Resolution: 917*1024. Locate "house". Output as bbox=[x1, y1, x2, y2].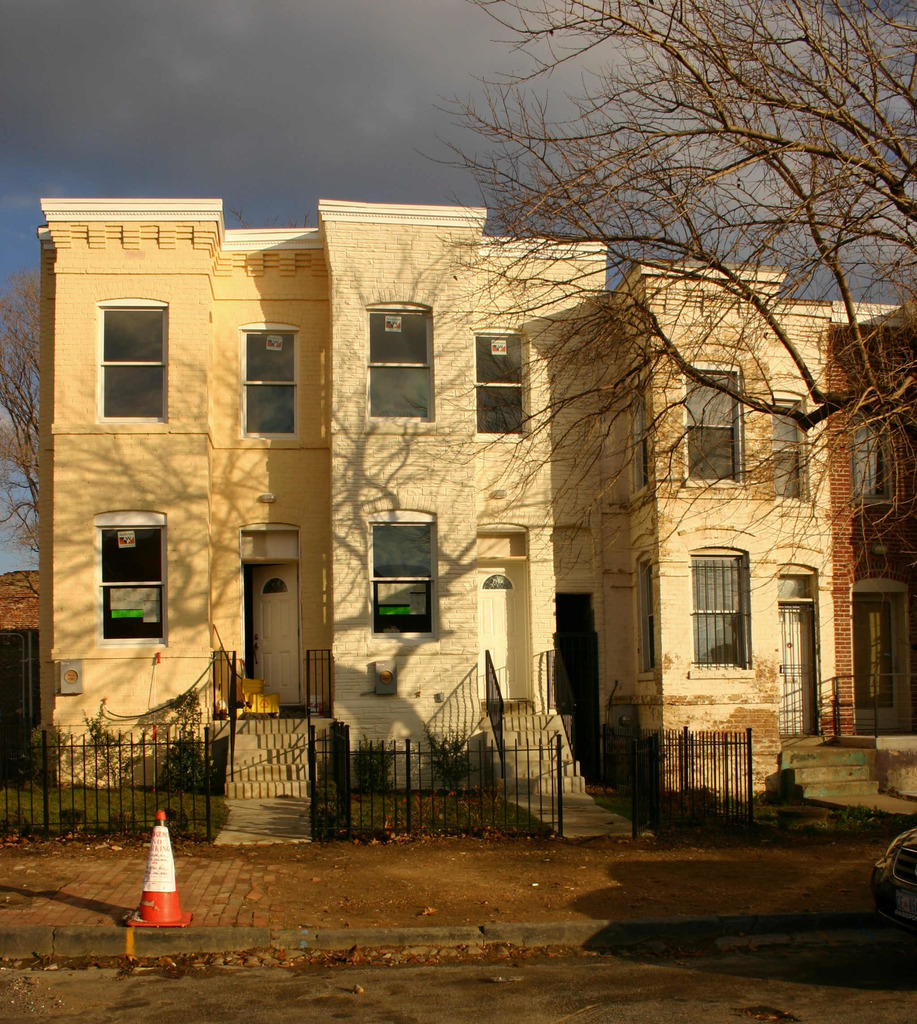
bbox=[0, 564, 45, 736].
